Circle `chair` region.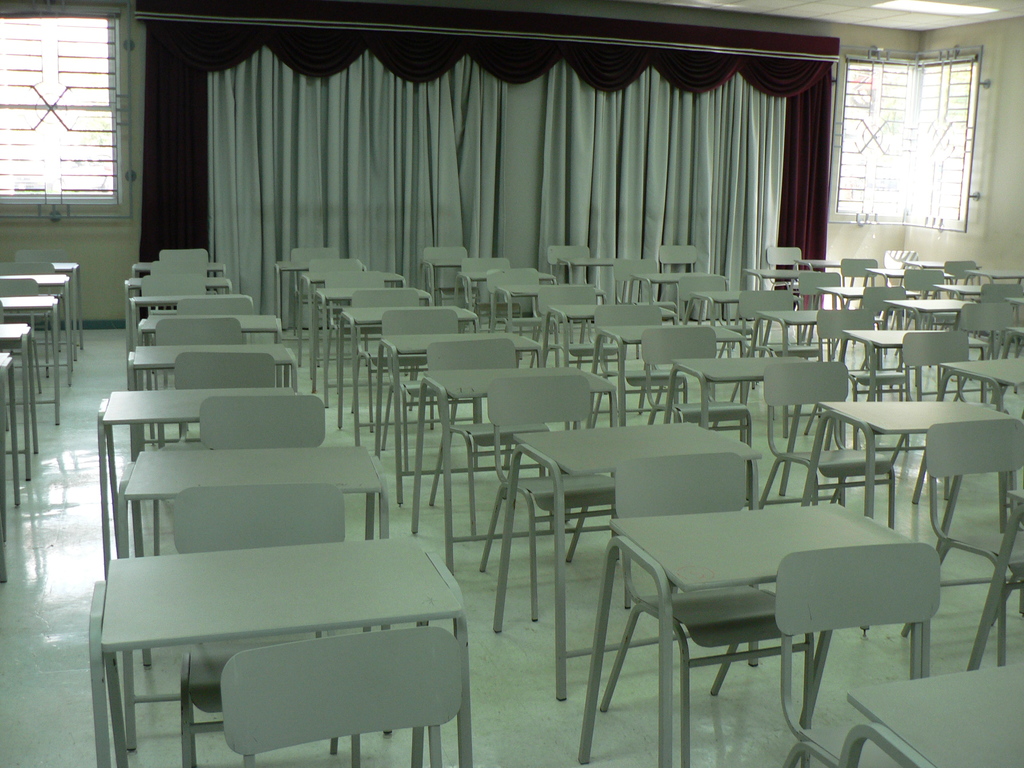
Region: 985, 280, 1023, 353.
